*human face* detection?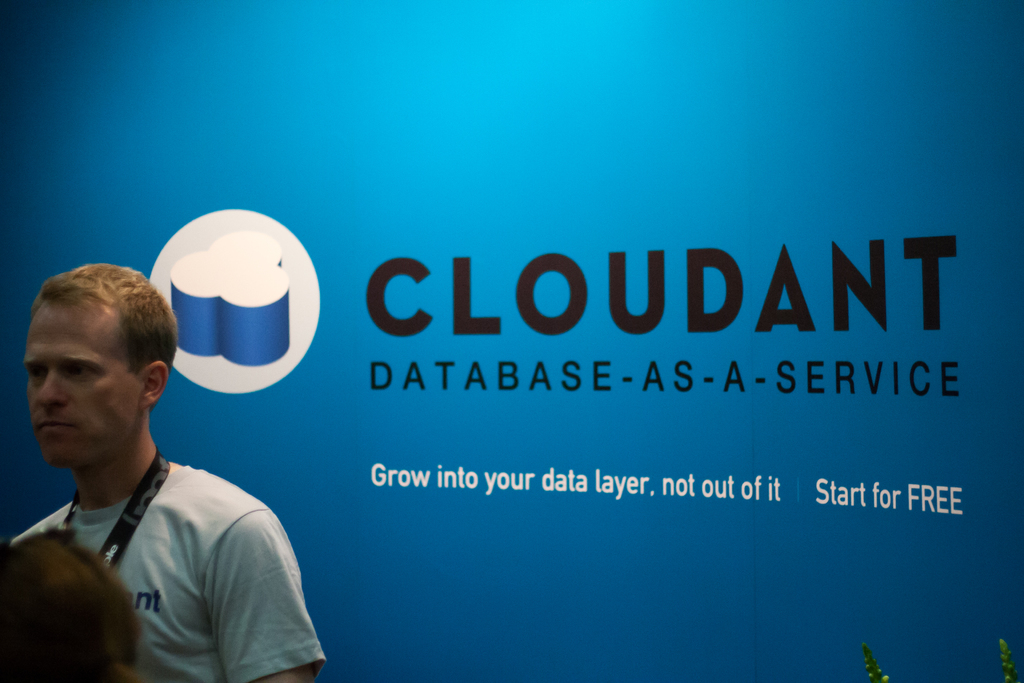
[x1=21, y1=305, x2=146, y2=469]
